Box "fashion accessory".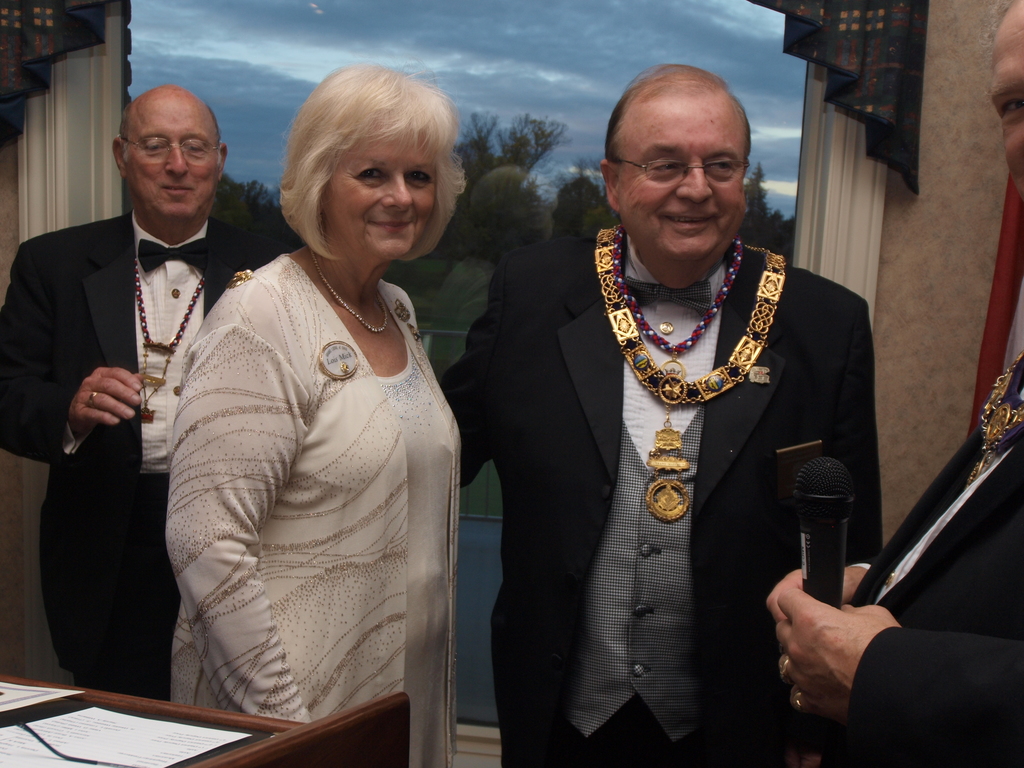
bbox=[591, 220, 786, 404].
